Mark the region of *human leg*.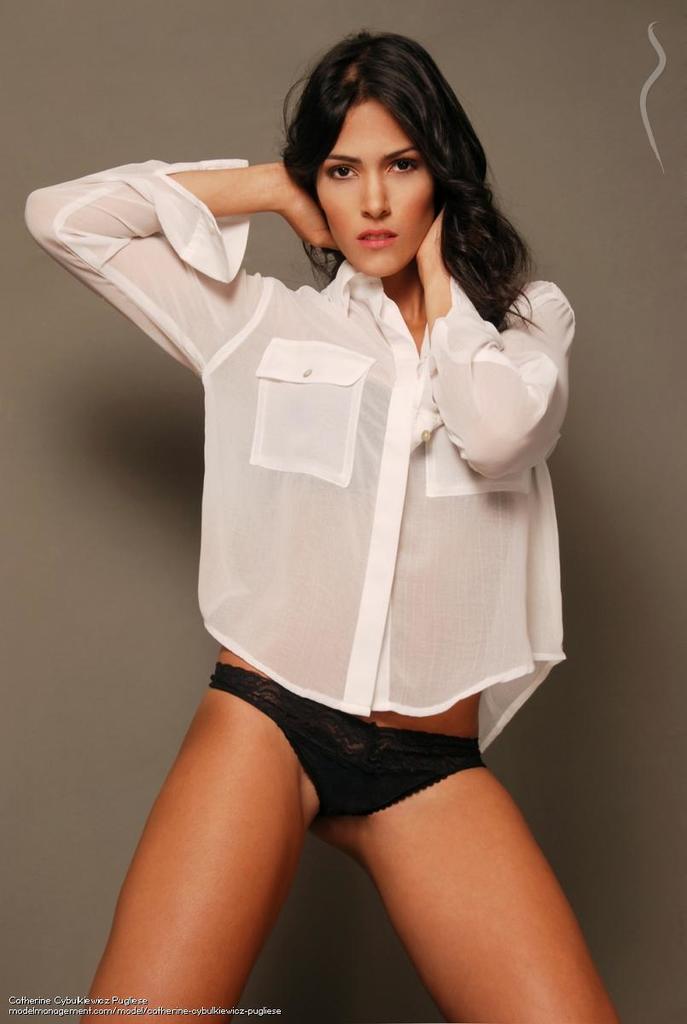
Region: bbox=(79, 666, 324, 1020).
